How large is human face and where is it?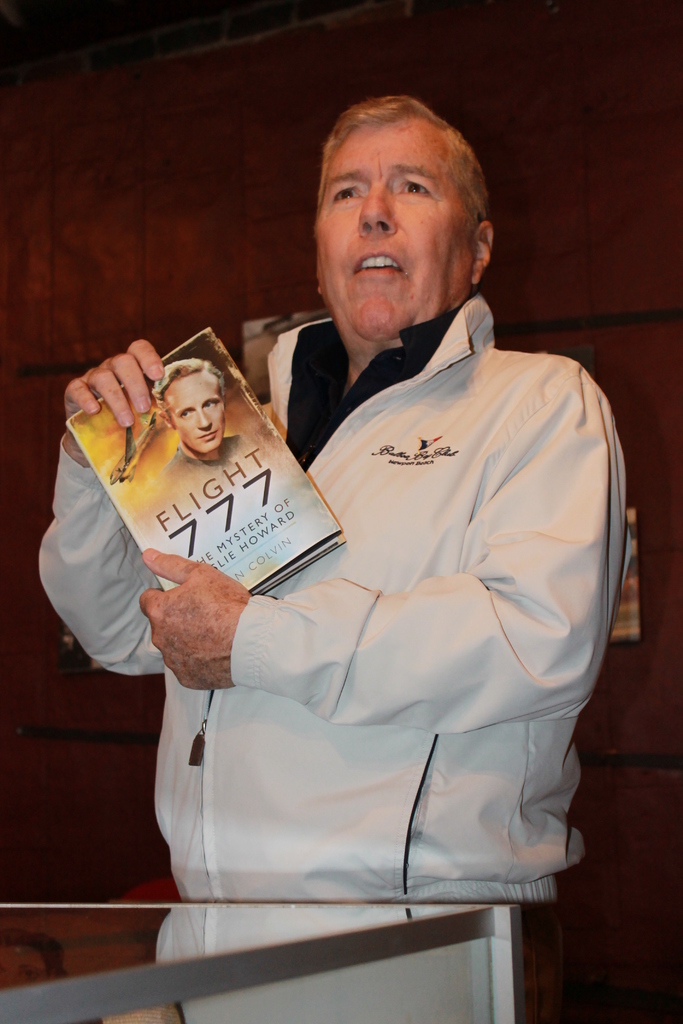
Bounding box: rect(164, 371, 222, 451).
